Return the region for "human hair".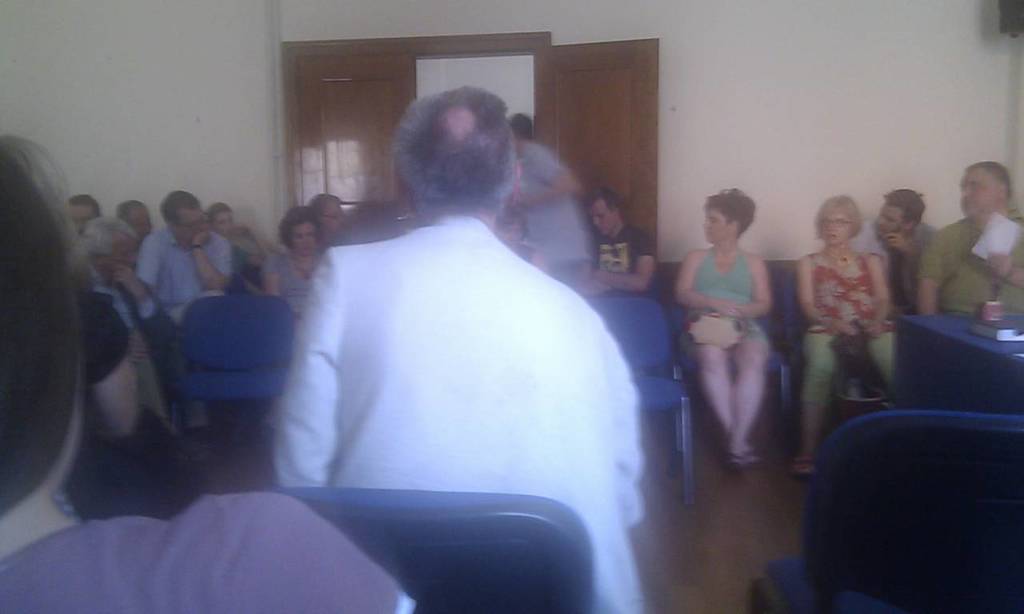
(813,191,863,238).
